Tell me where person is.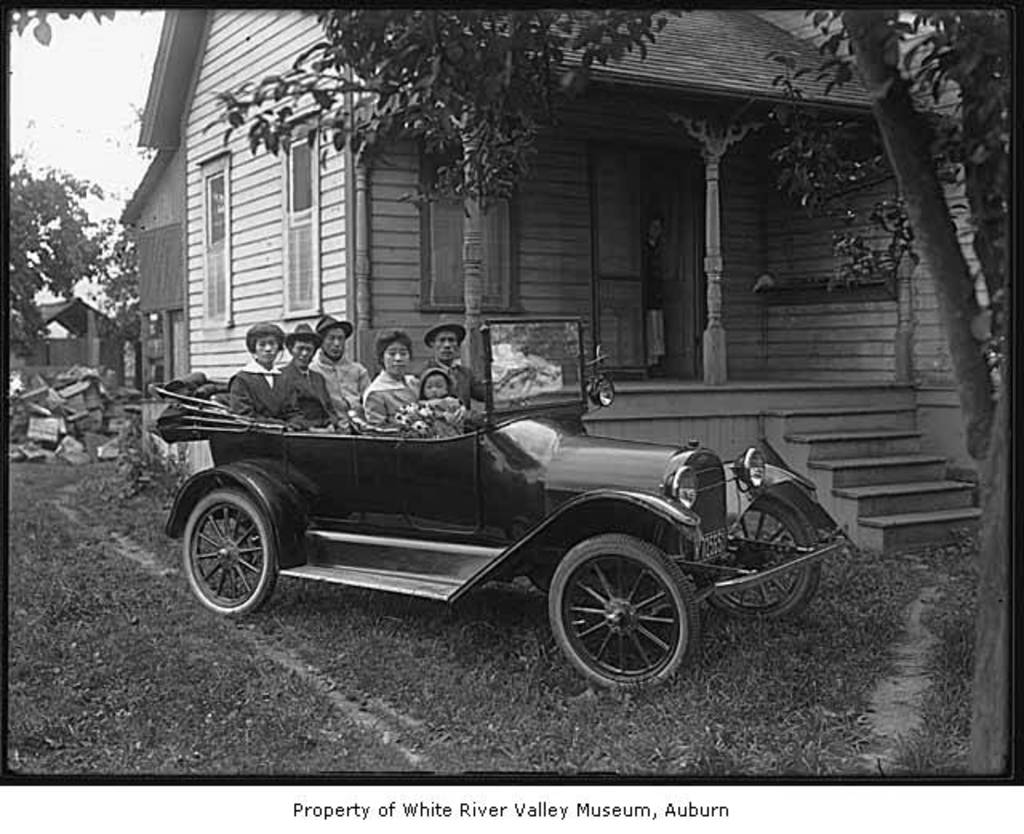
person is at BBox(226, 315, 294, 429).
